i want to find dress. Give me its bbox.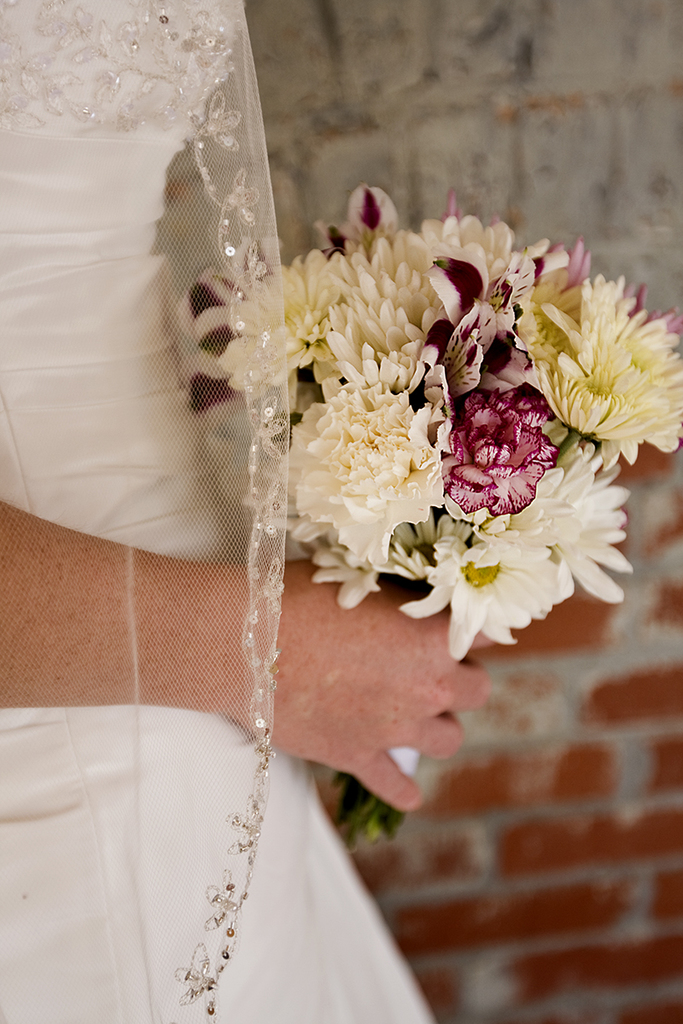
(0,0,433,1023).
